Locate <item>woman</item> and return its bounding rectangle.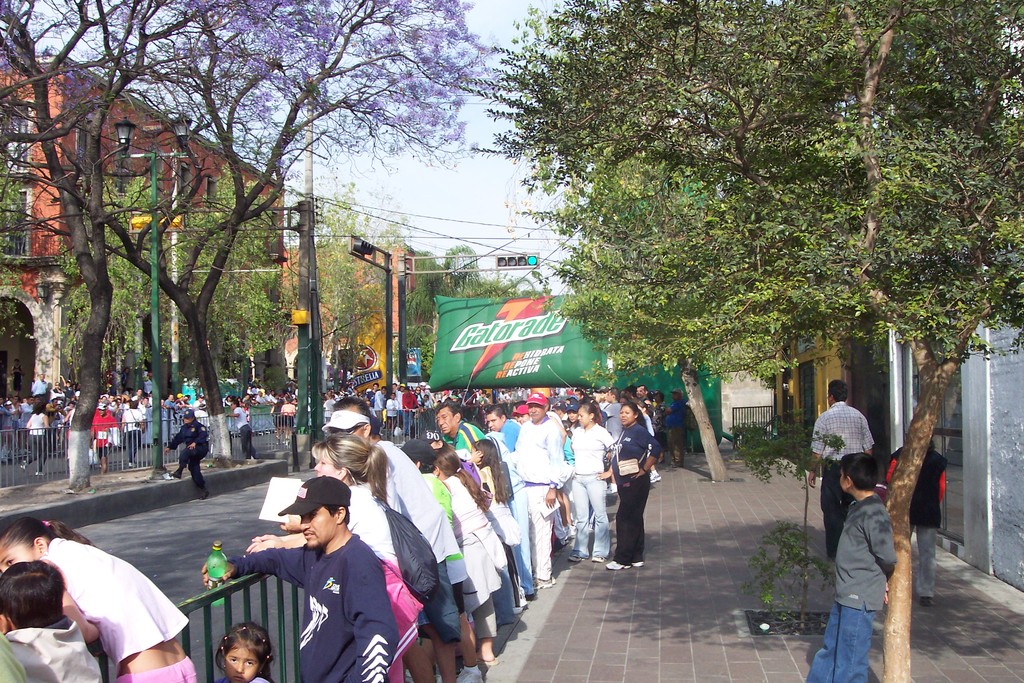
left=564, top=399, right=614, bottom=564.
